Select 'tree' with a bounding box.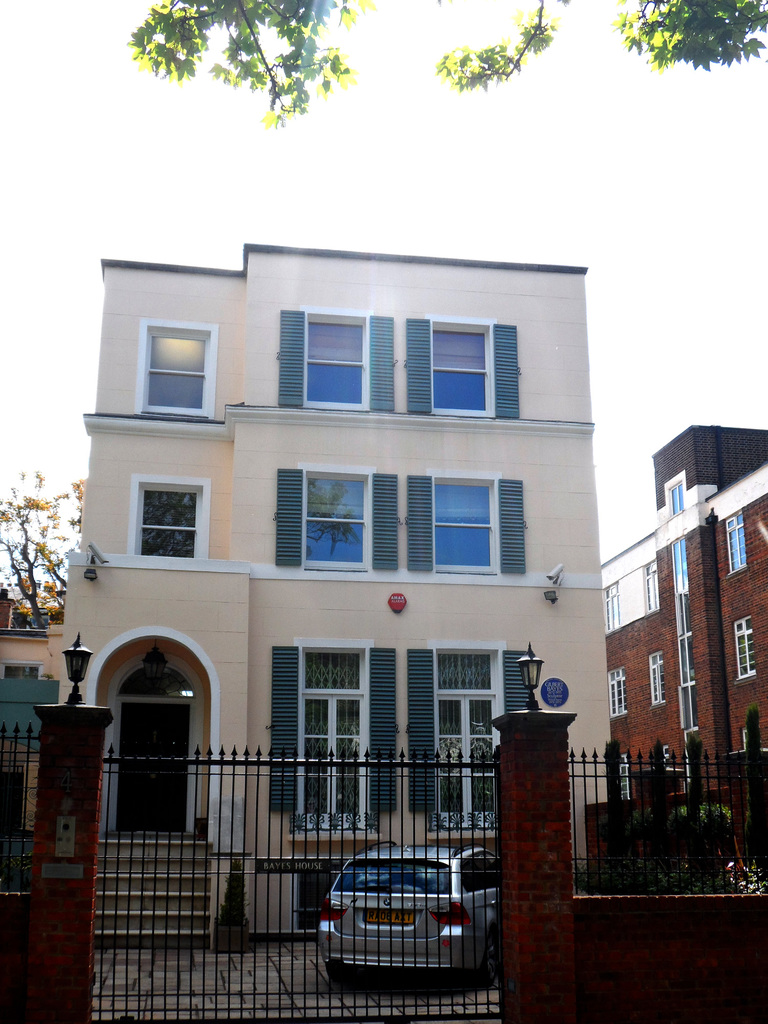
(127, 0, 767, 132).
